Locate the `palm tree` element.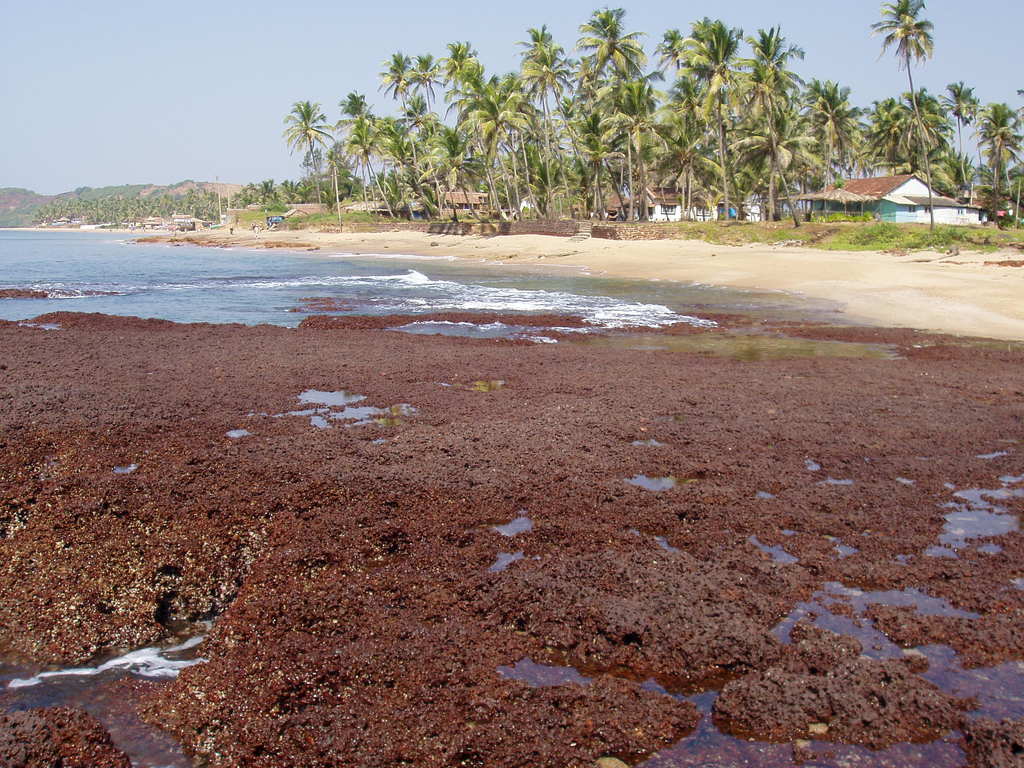
Element bbox: [left=520, top=33, right=559, bottom=100].
